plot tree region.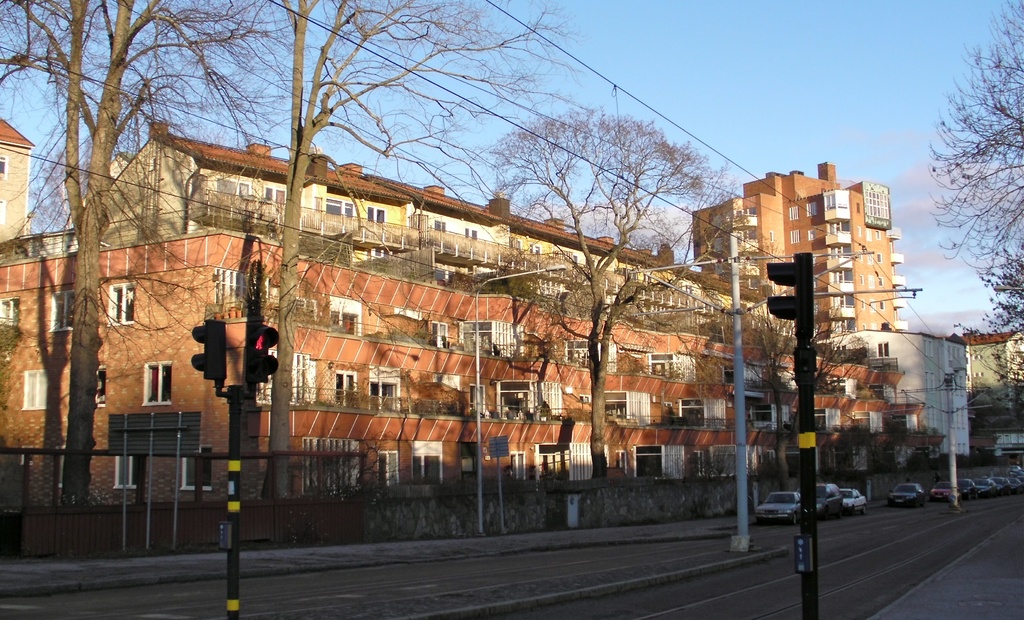
Plotted at <region>181, 1, 579, 502</region>.
